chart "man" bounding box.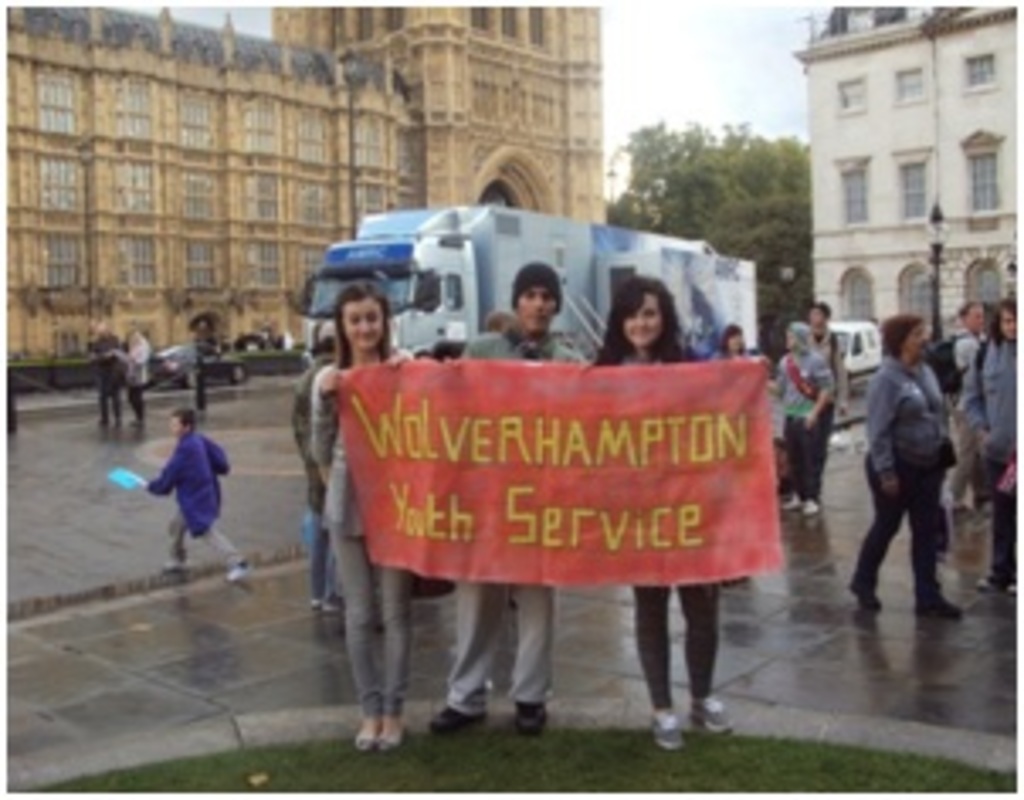
Charted: {"left": 288, "top": 319, "right": 349, "bottom": 617}.
